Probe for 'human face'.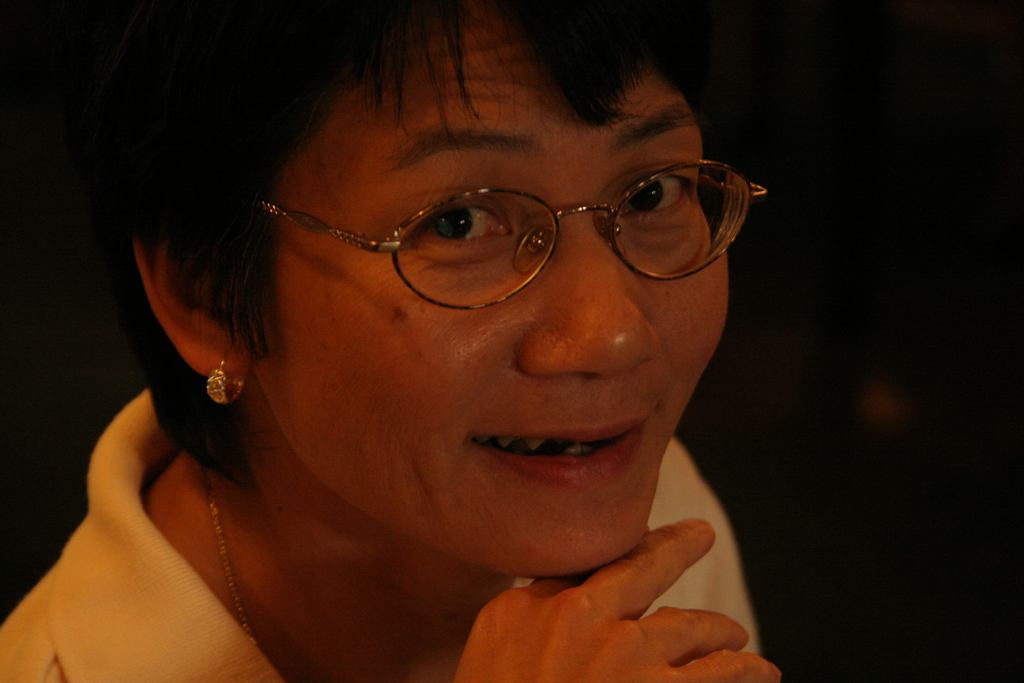
Probe result: {"left": 255, "top": 4, "right": 755, "bottom": 549}.
